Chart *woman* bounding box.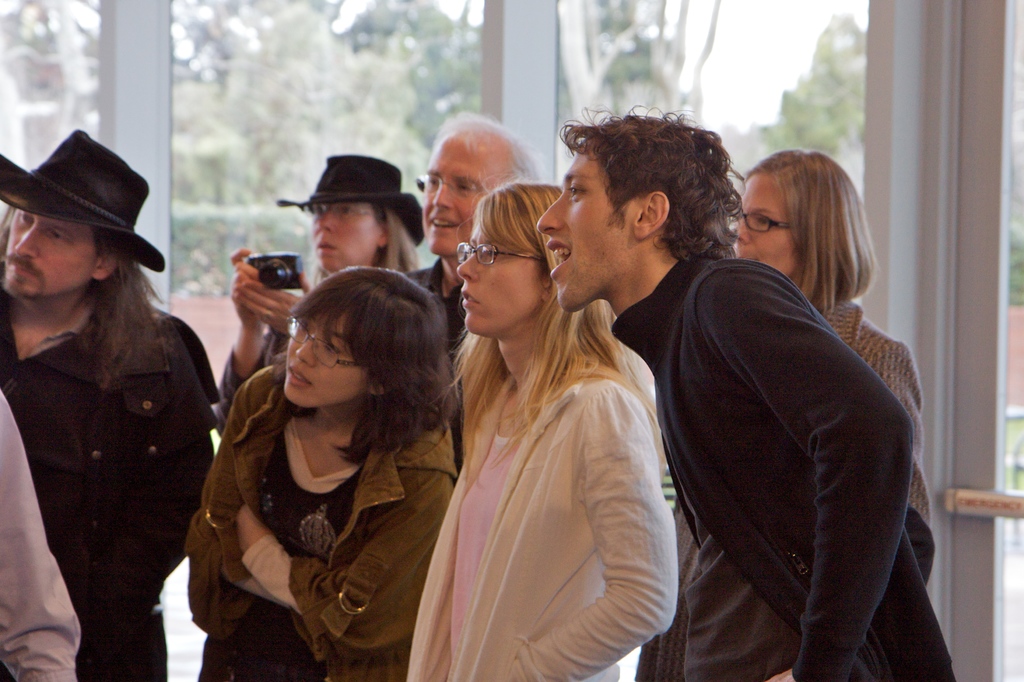
Charted: crop(392, 133, 681, 681).
